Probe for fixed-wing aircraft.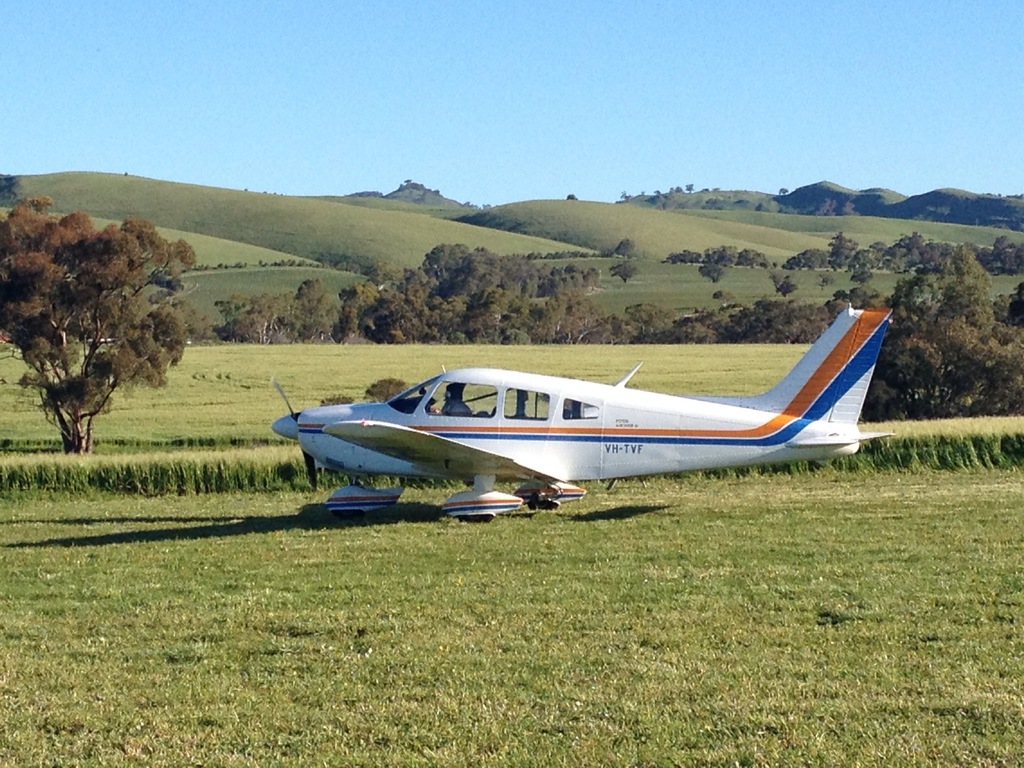
Probe result: l=268, t=302, r=906, b=510.
